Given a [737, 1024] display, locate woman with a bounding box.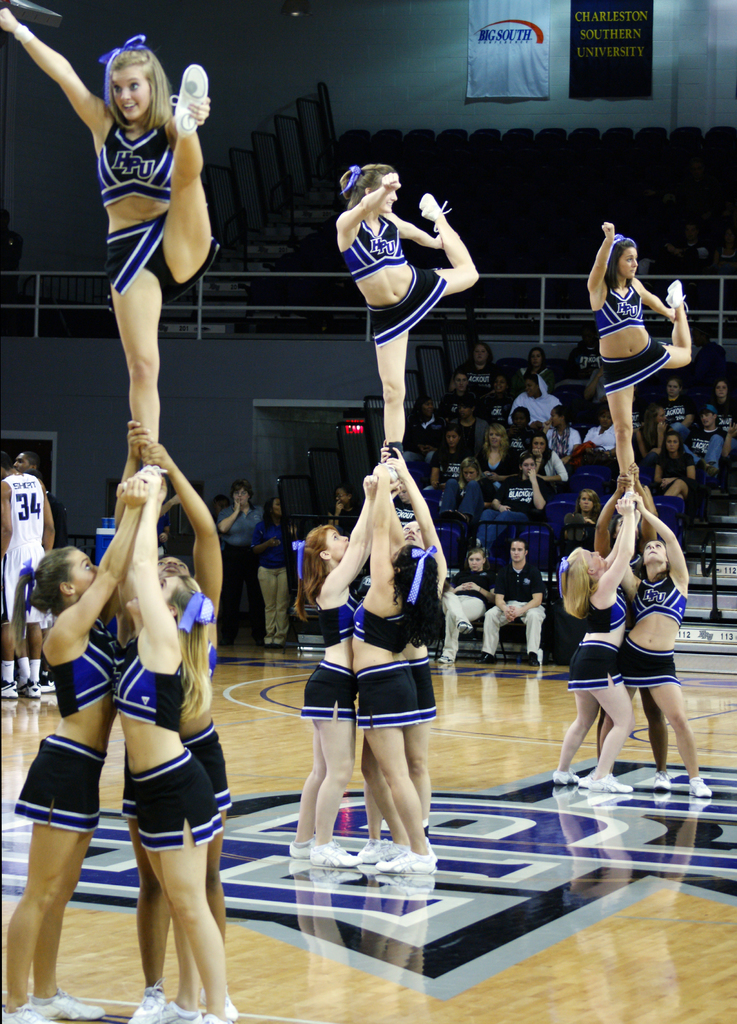
Located: 702/379/736/454.
